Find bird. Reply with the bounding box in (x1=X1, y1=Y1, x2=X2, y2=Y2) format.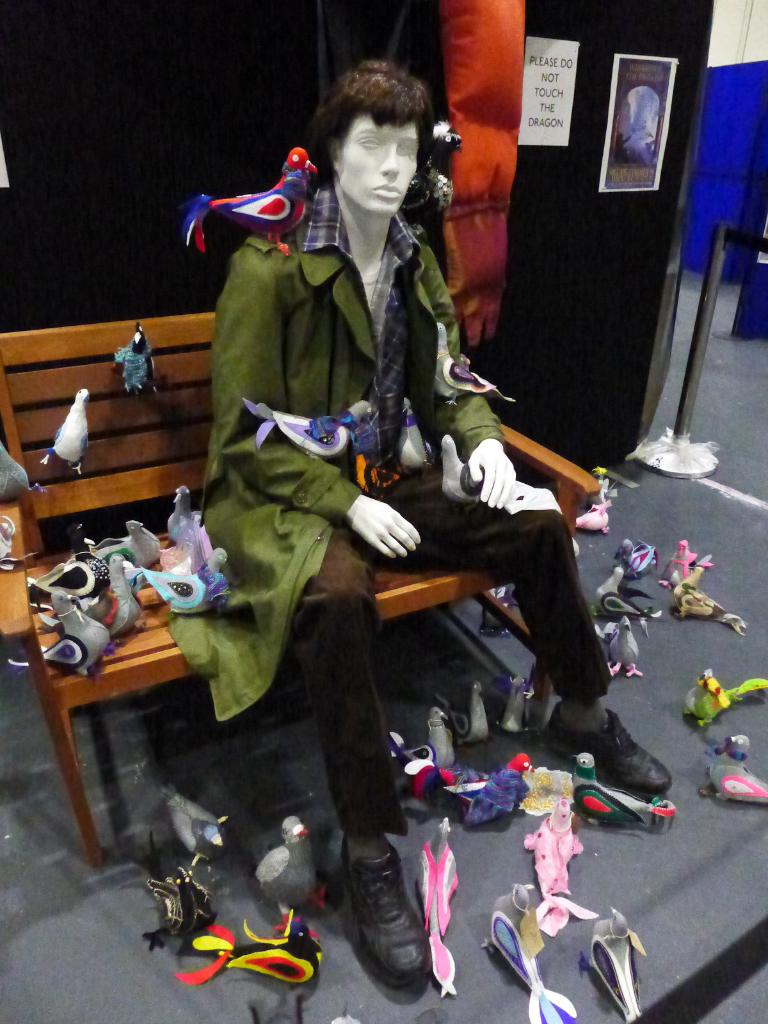
(x1=393, y1=386, x2=447, y2=470).
